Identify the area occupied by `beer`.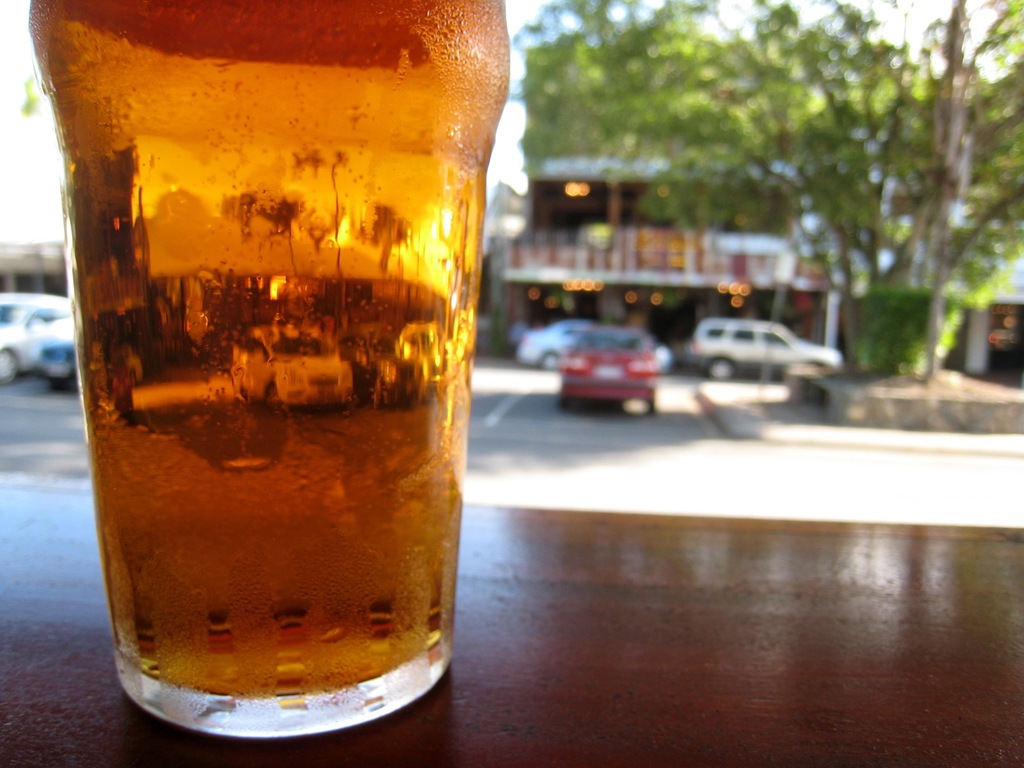
Area: crop(24, 0, 510, 740).
